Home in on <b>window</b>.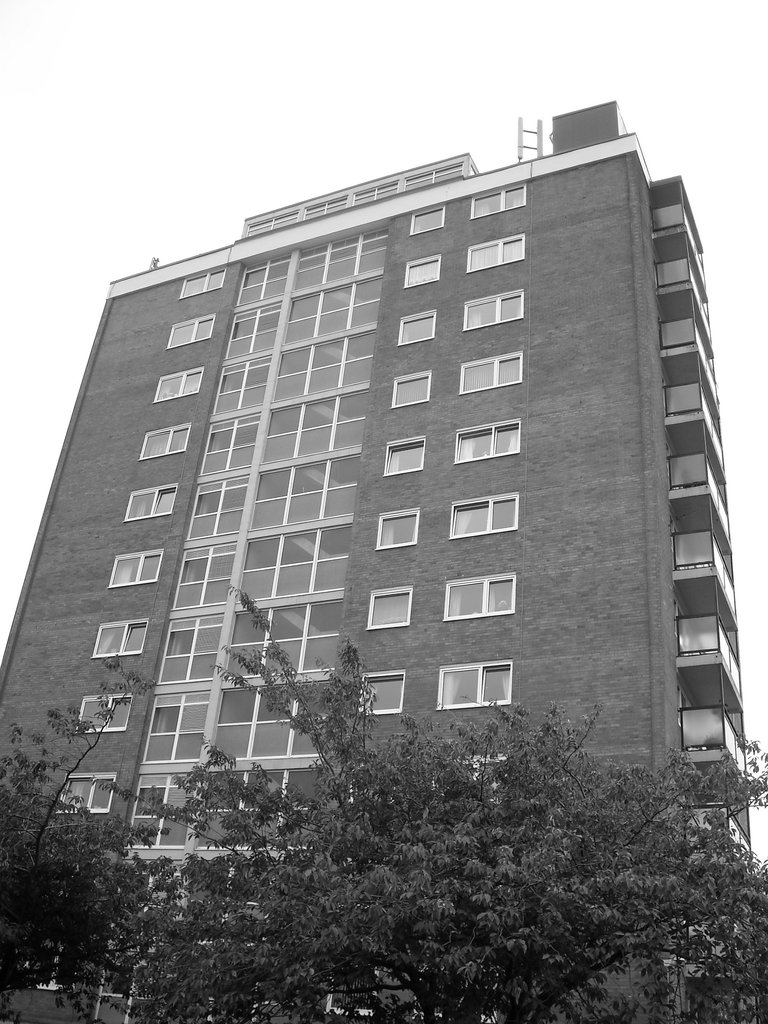
Homed in at select_region(108, 550, 160, 584).
